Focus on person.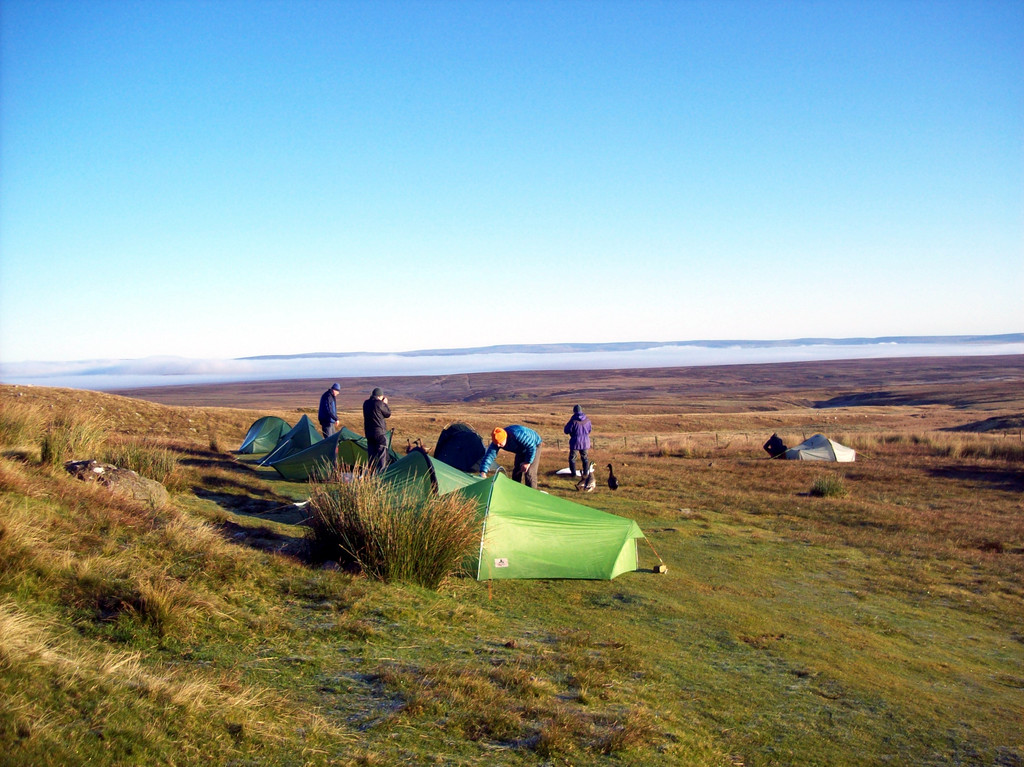
Focused at BBox(764, 432, 787, 458).
